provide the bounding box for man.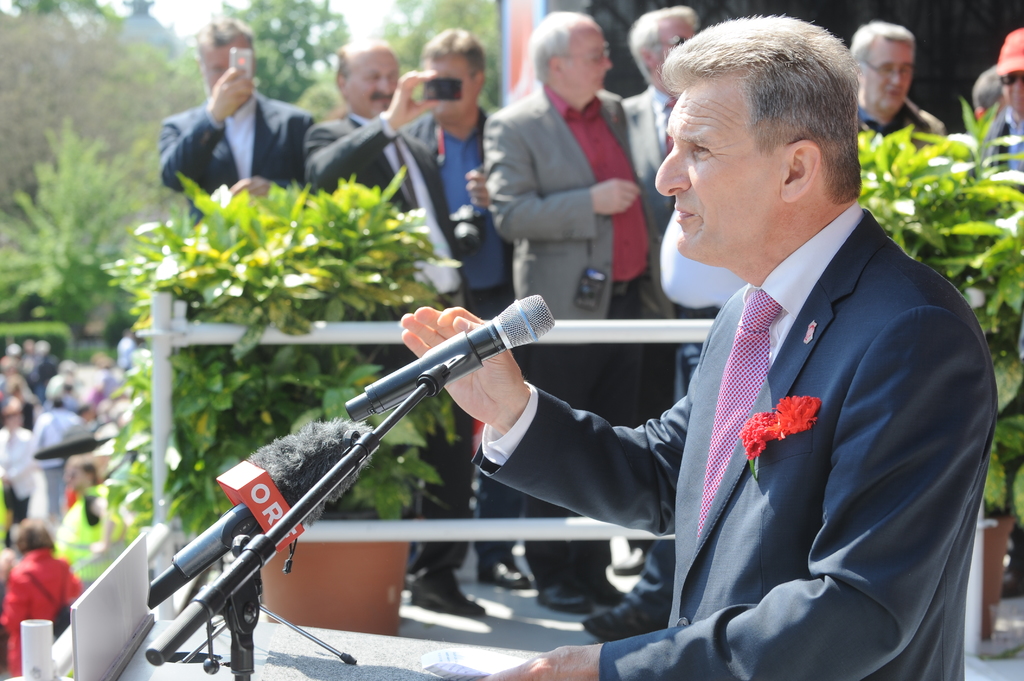
pyautogui.locateOnScreen(304, 38, 492, 621).
